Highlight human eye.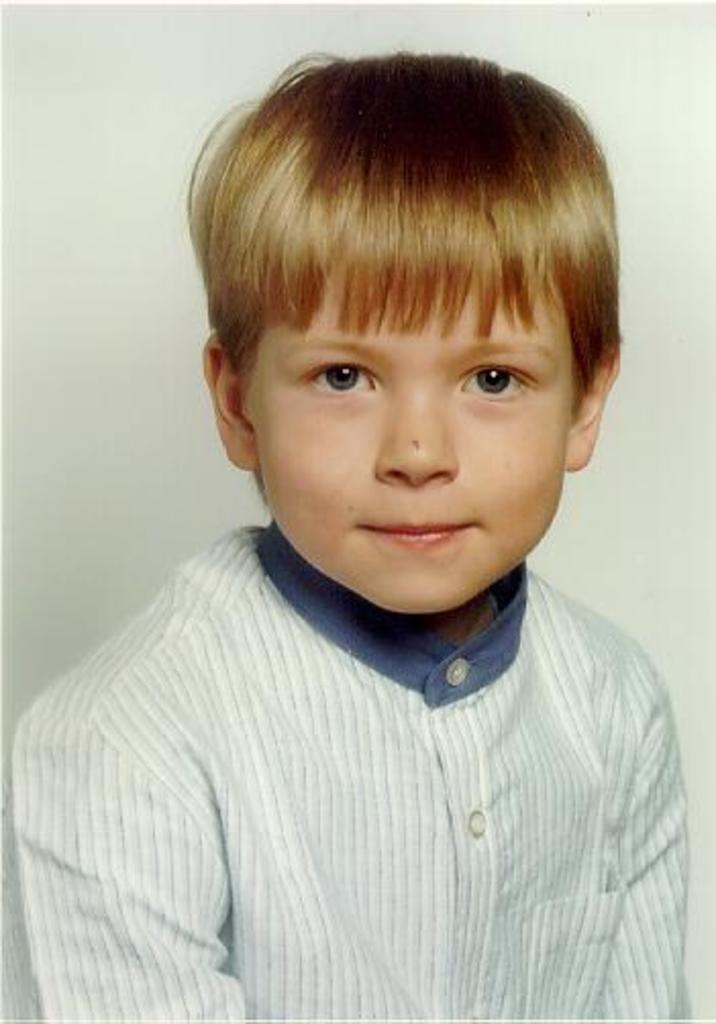
Highlighted region: <bbox>443, 355, 547, 414</bbox>.
